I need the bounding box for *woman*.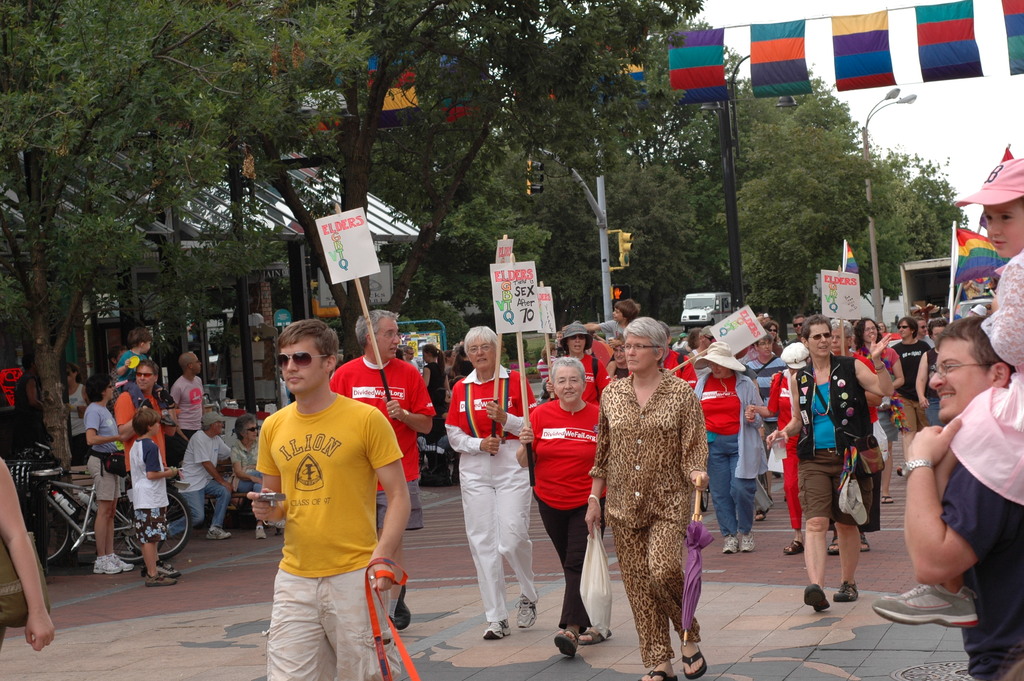
Here it is: (left=740, top=340, right=810, bottom=552).
